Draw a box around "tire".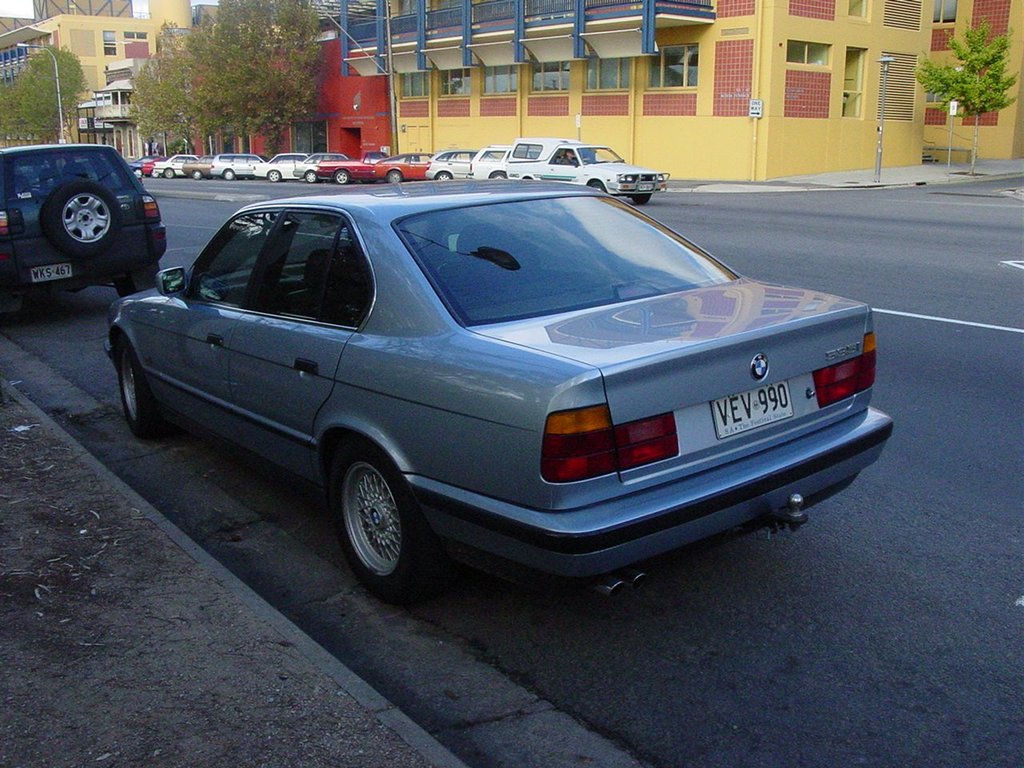
(387, 168, 403, 183).
